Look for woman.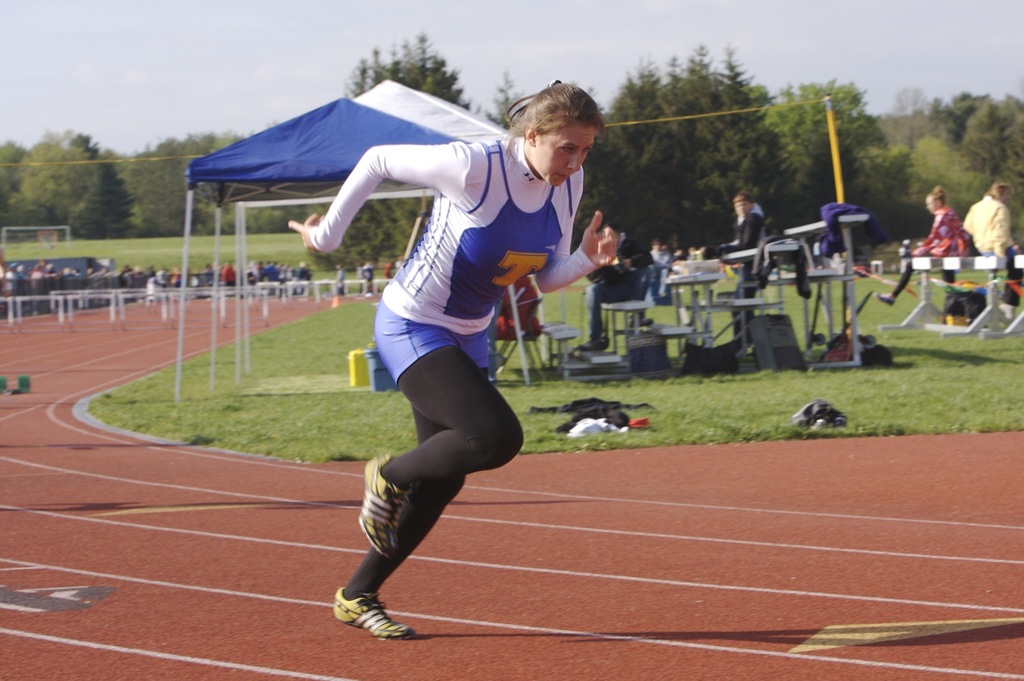
Found: rect(871, 188, 965, 328).
